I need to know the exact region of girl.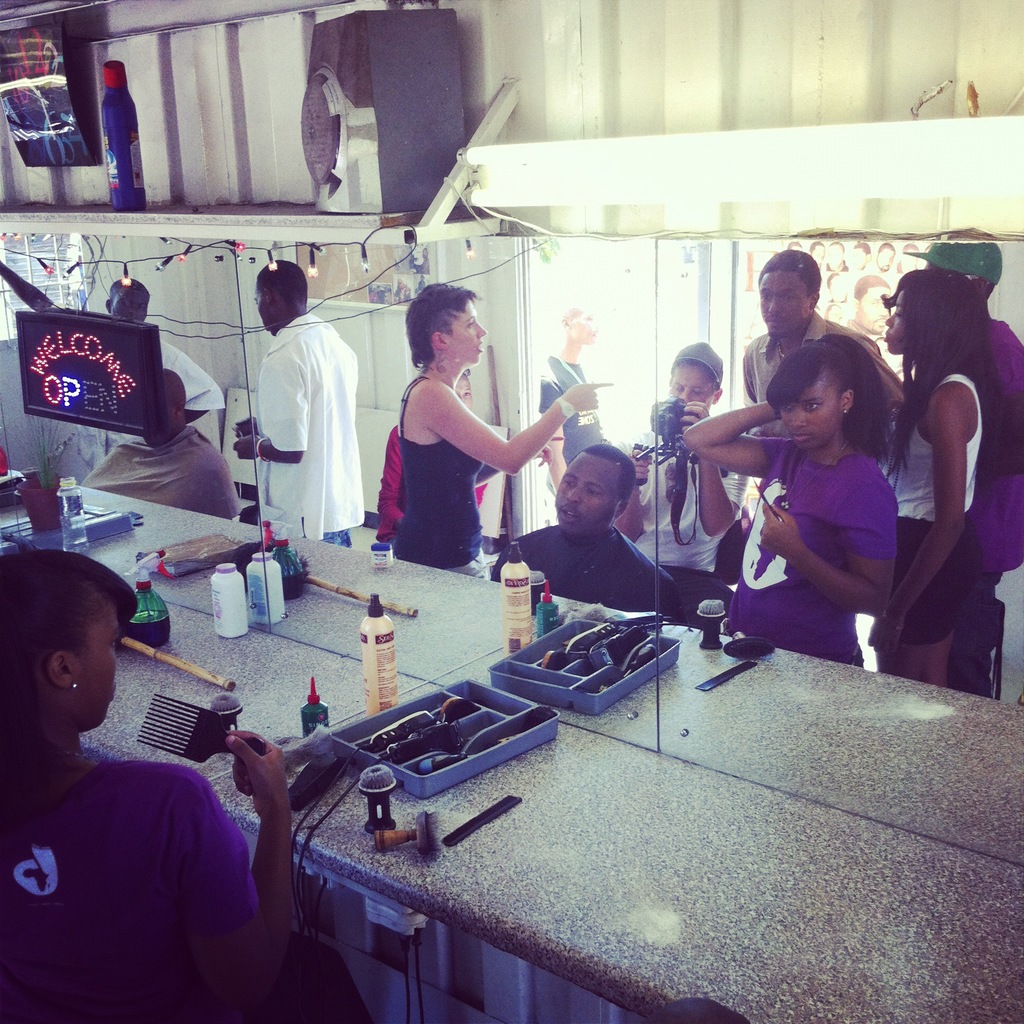
Region: {"x1": 681, "y1": 335, "x2": 896, "y2": 665}.
